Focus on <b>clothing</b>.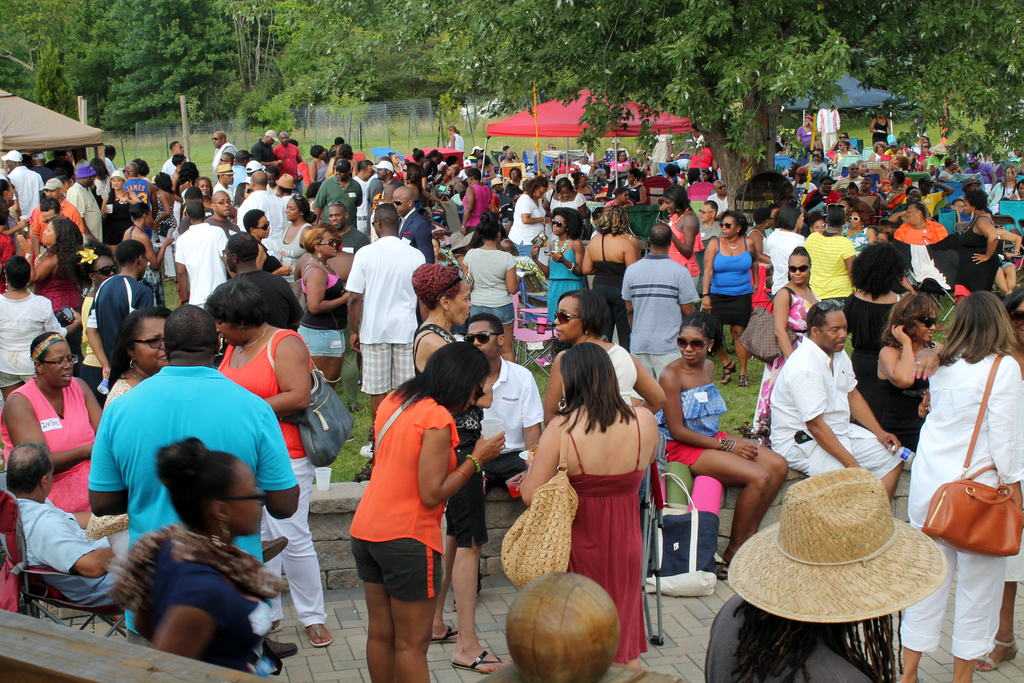
Focused at (x1=84, y1=363, x2=297, y2=628).
